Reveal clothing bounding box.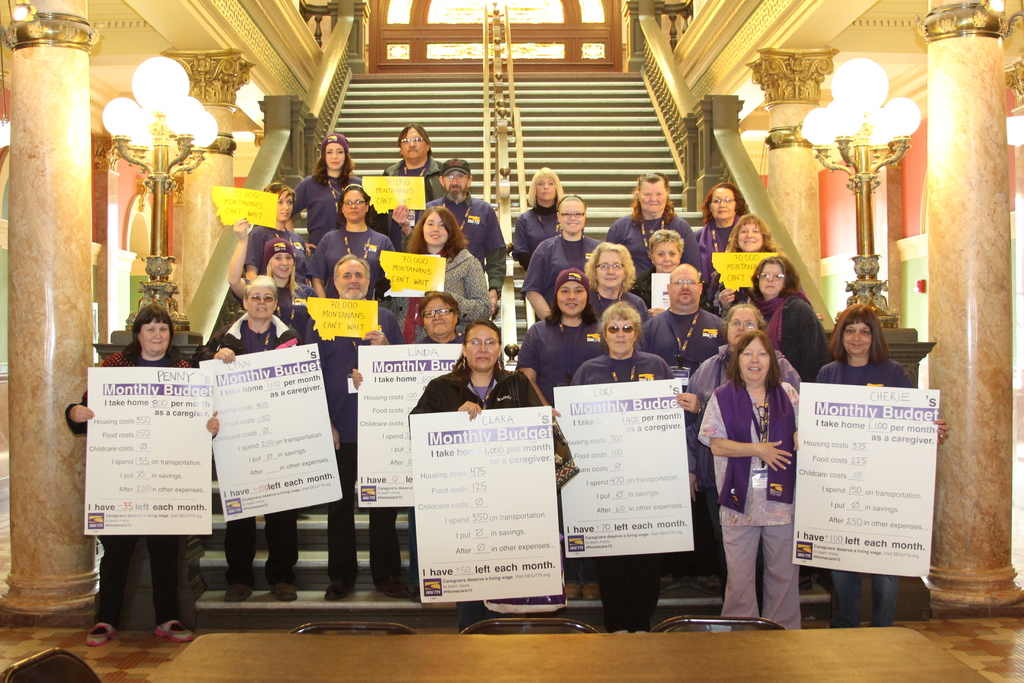
Revealed: x1=94, y1=543, x2=200, y2=638.
